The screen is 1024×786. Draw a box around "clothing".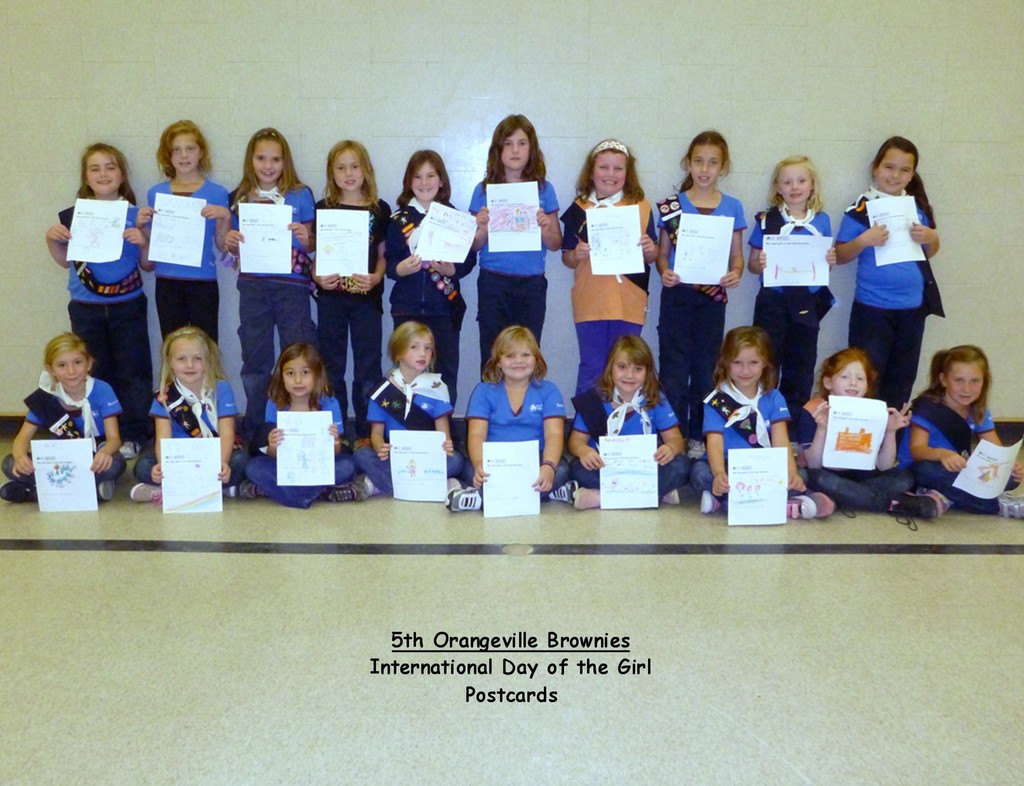
region(469, 172, 563, 370).
